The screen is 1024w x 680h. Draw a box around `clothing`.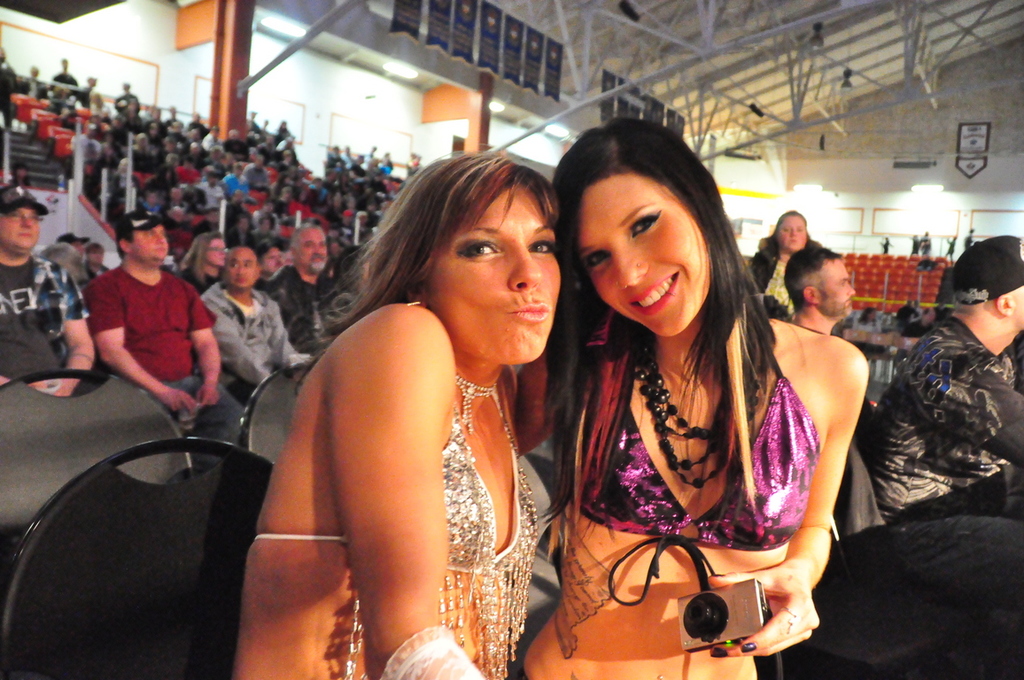
<bbox>749, 246, 796, 317</bbox>.
